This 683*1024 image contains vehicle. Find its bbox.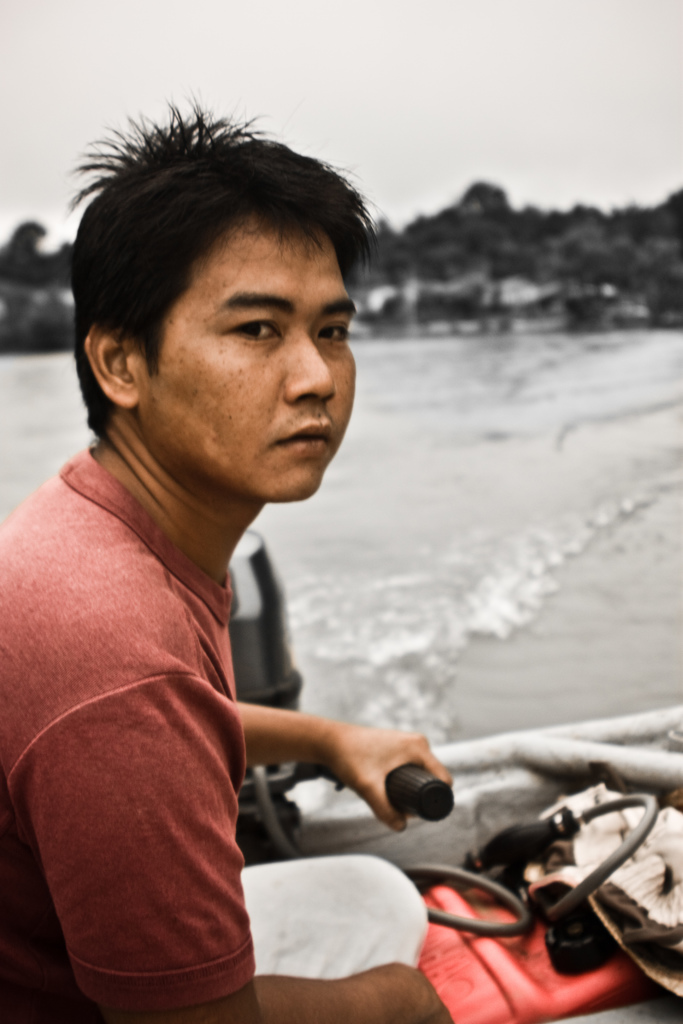
select_region(225, 527, 682, 1023).
